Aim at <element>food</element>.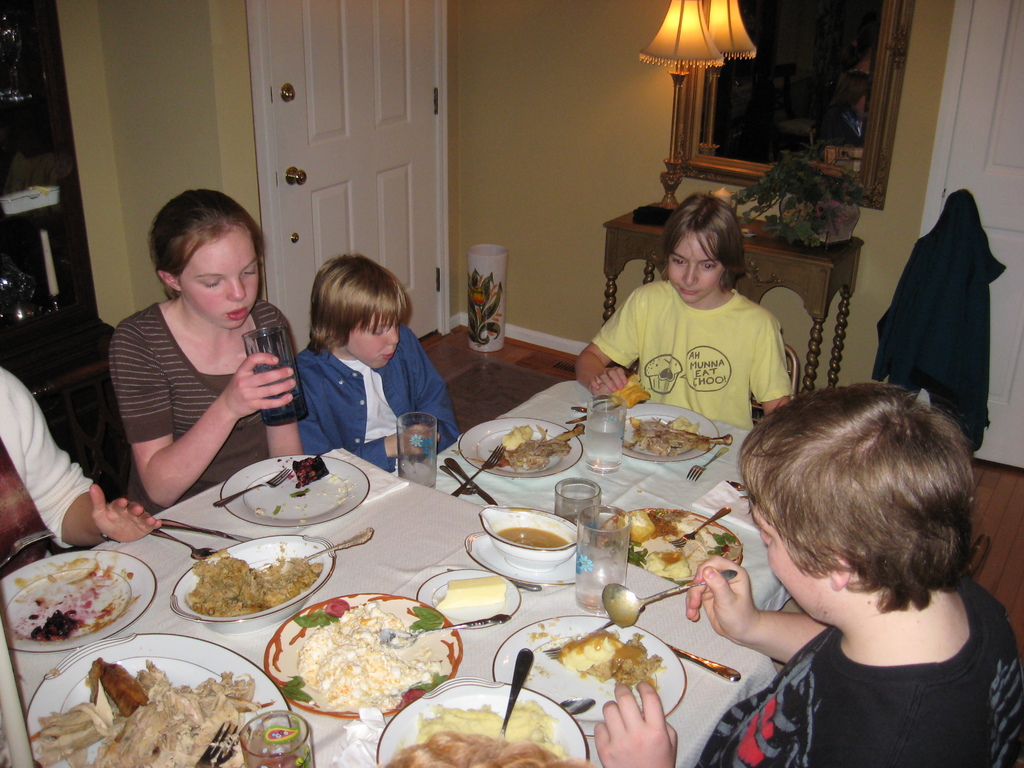
Aimed at (left=495, top=526, right=567, bottom=547).
